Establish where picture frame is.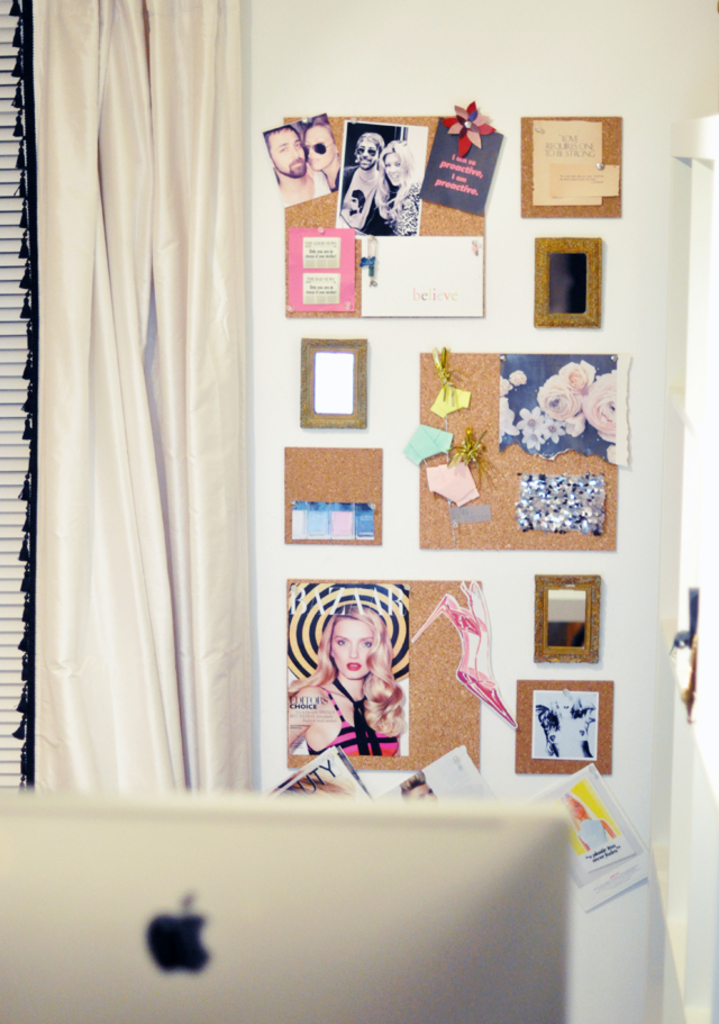
Established at [295, 328, 377, 426].
